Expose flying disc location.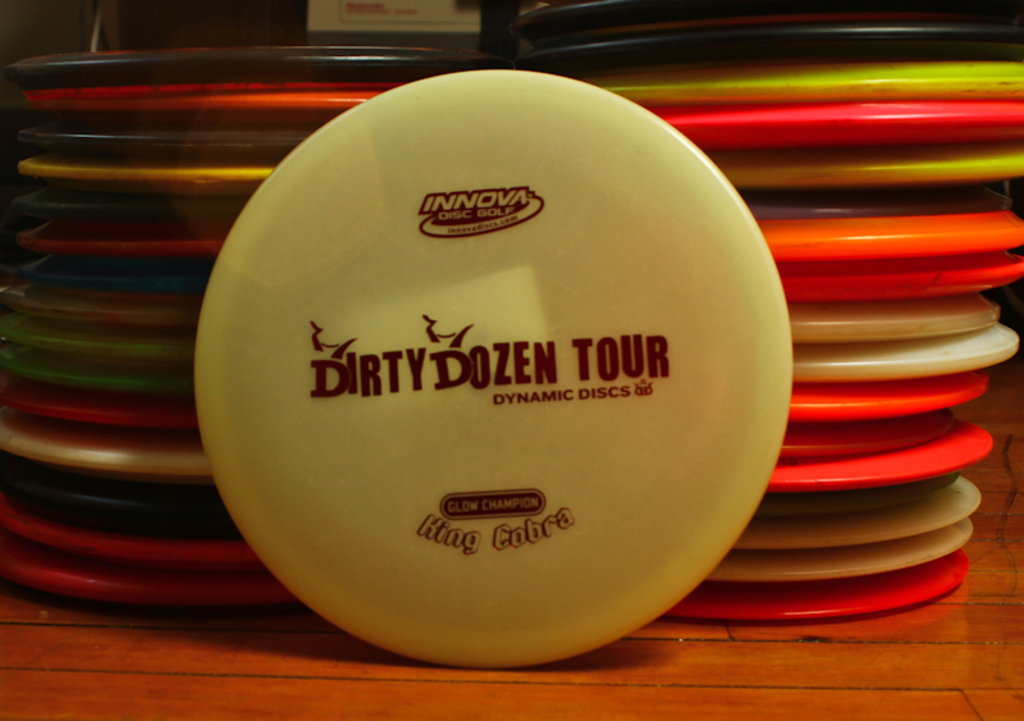
Exposed at crop(193, 70, 792, 667).
